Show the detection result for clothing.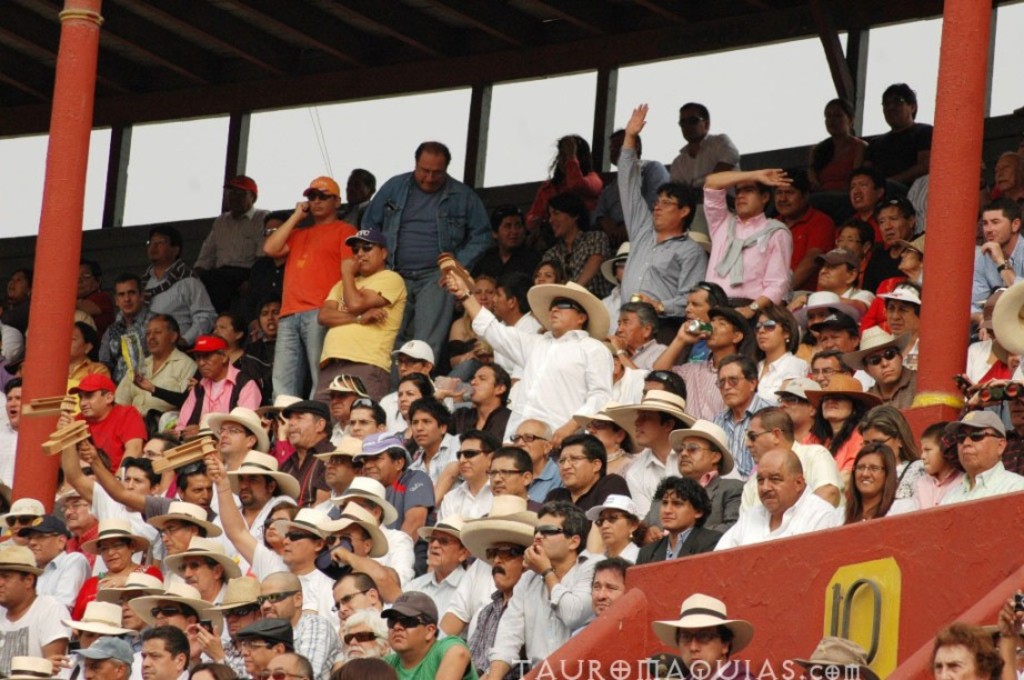
Rect(96, 301, 155, 362).
